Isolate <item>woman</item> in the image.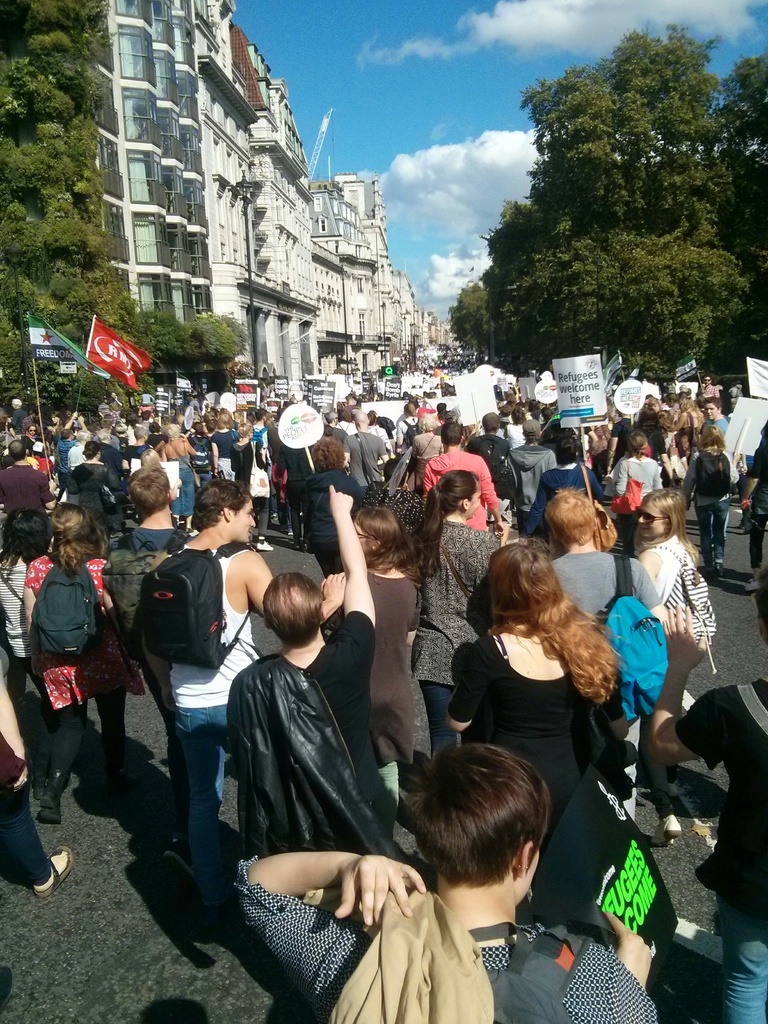
Isolated region: <region>401, 469, 500, 756</region>.
